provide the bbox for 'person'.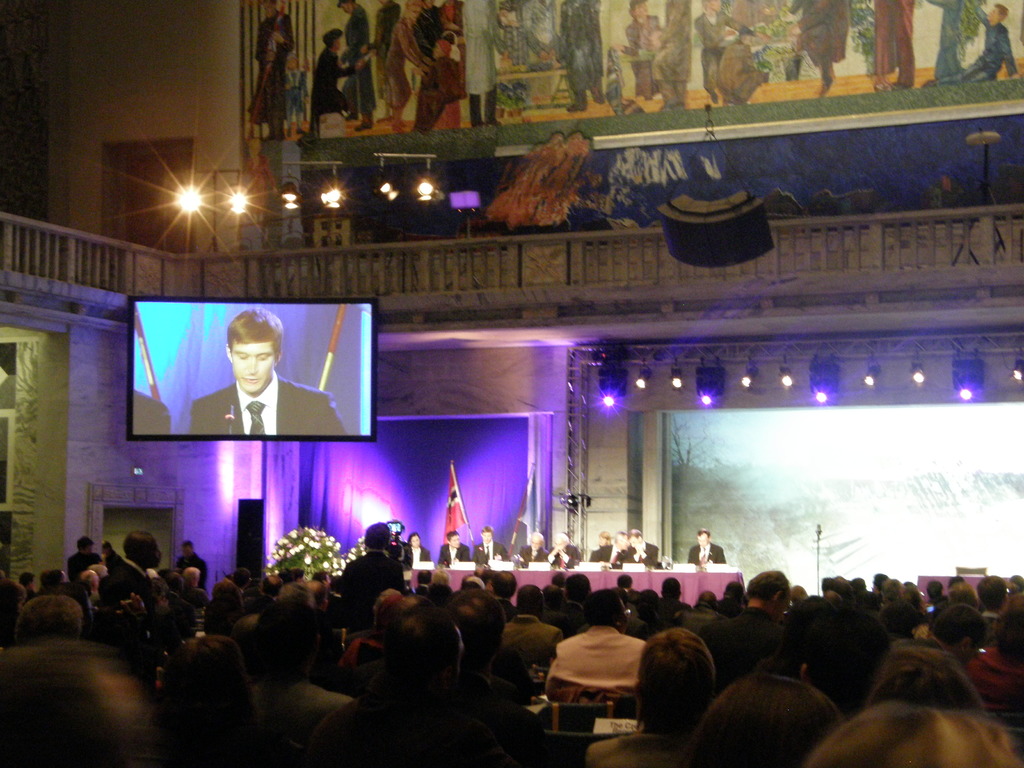
x1=185, y1=304, x2=346, y2=435.
